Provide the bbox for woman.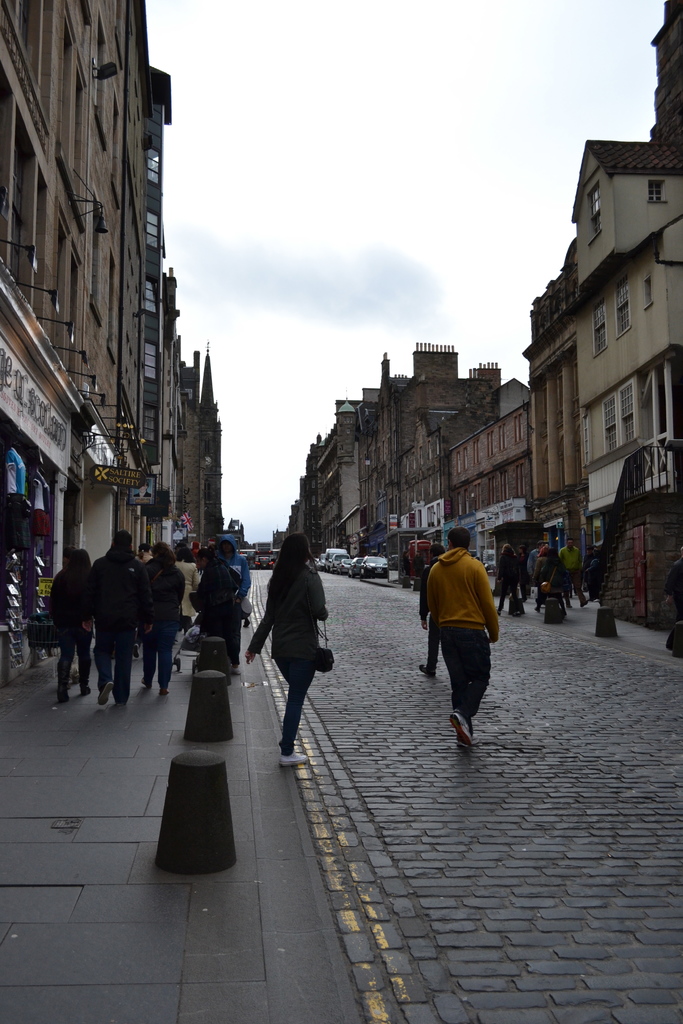
locate(536, 543, 550, 608).
